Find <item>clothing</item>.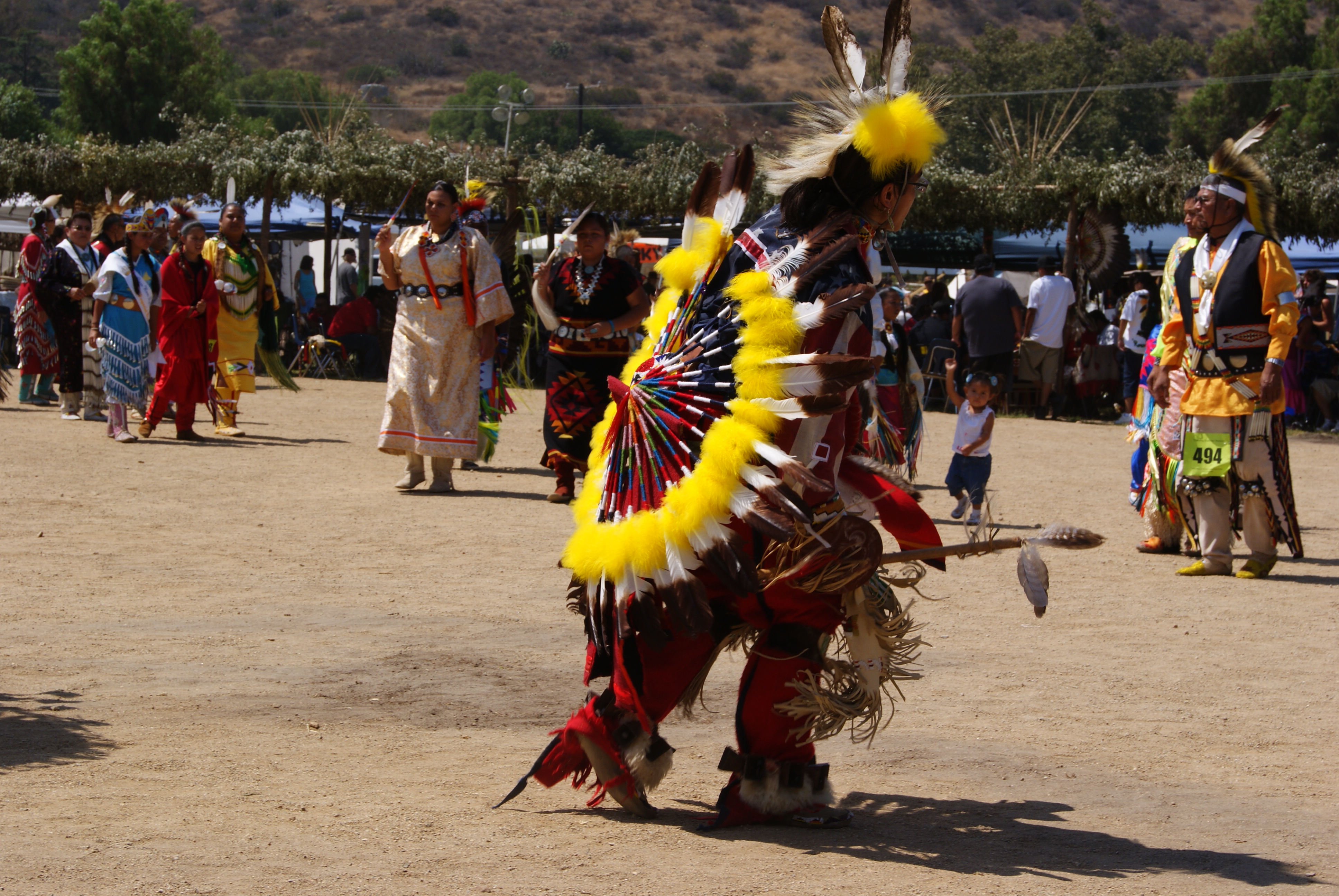
detection(326, 140, 342, 175).
